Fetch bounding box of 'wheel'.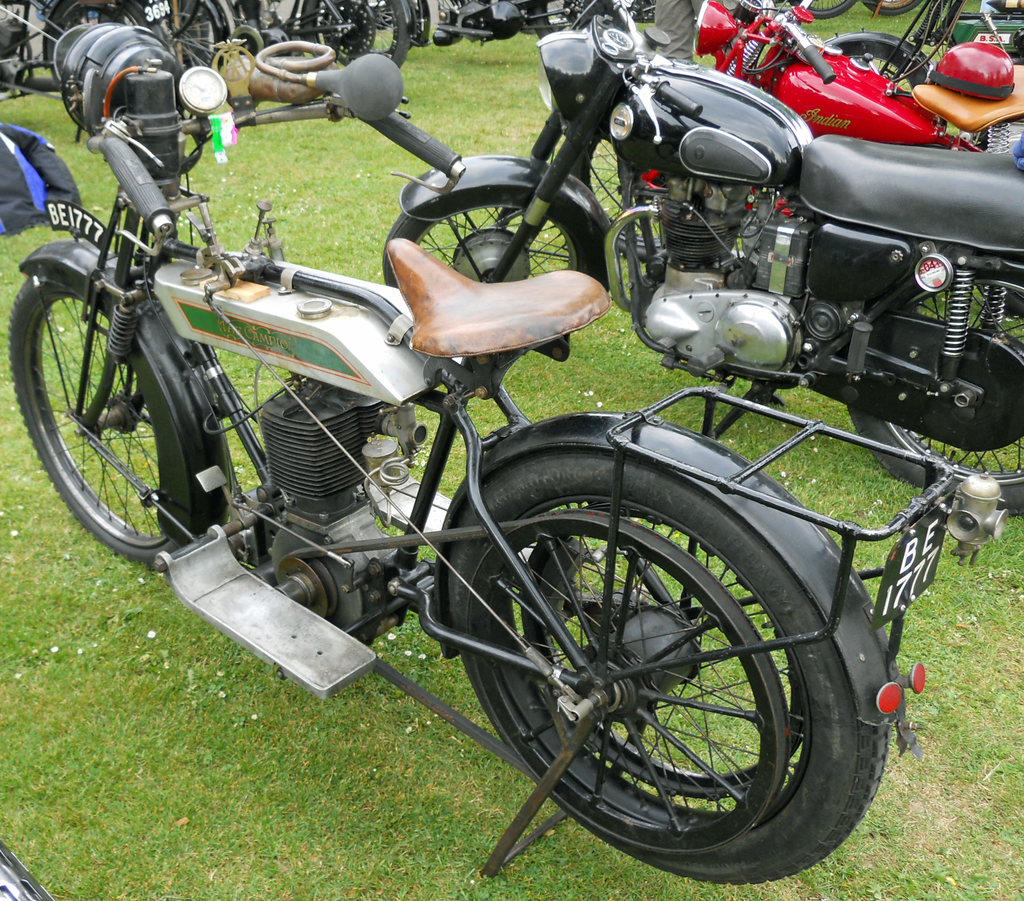
Bbox: <bbox>828, 256, 1023, 512</bbox>.
